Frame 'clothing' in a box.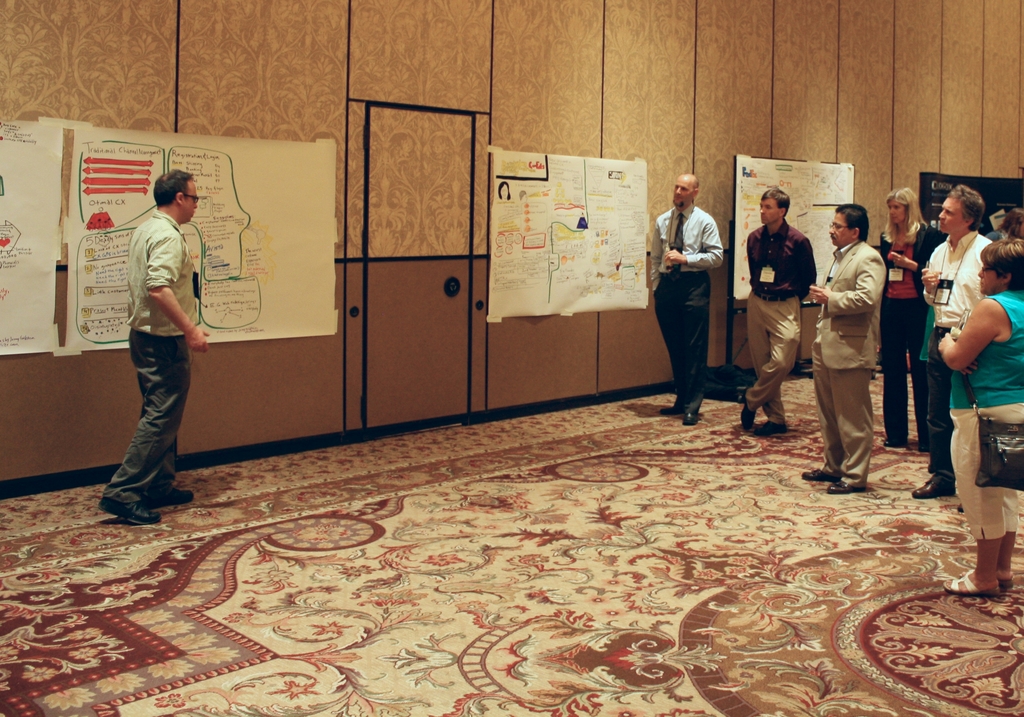
<box>823,218,911,472</box>.
